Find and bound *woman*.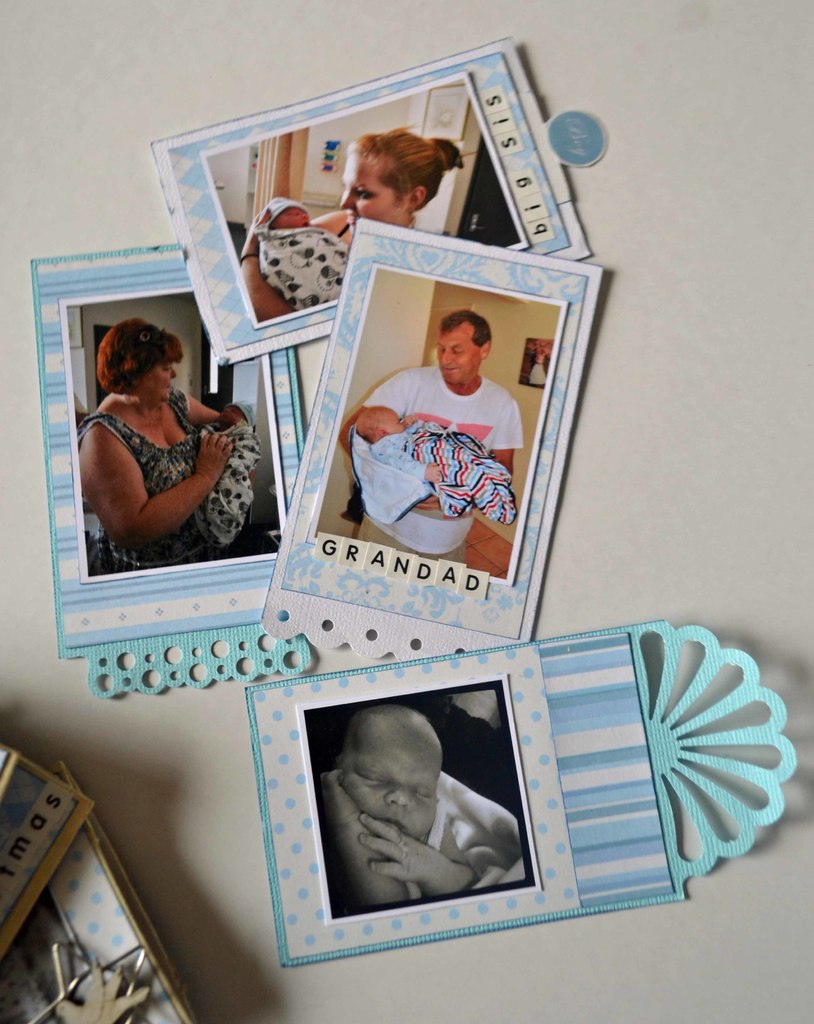
Bound: {"x1": 81, "y1": 307, "x2": 233, "y2": 584}.
